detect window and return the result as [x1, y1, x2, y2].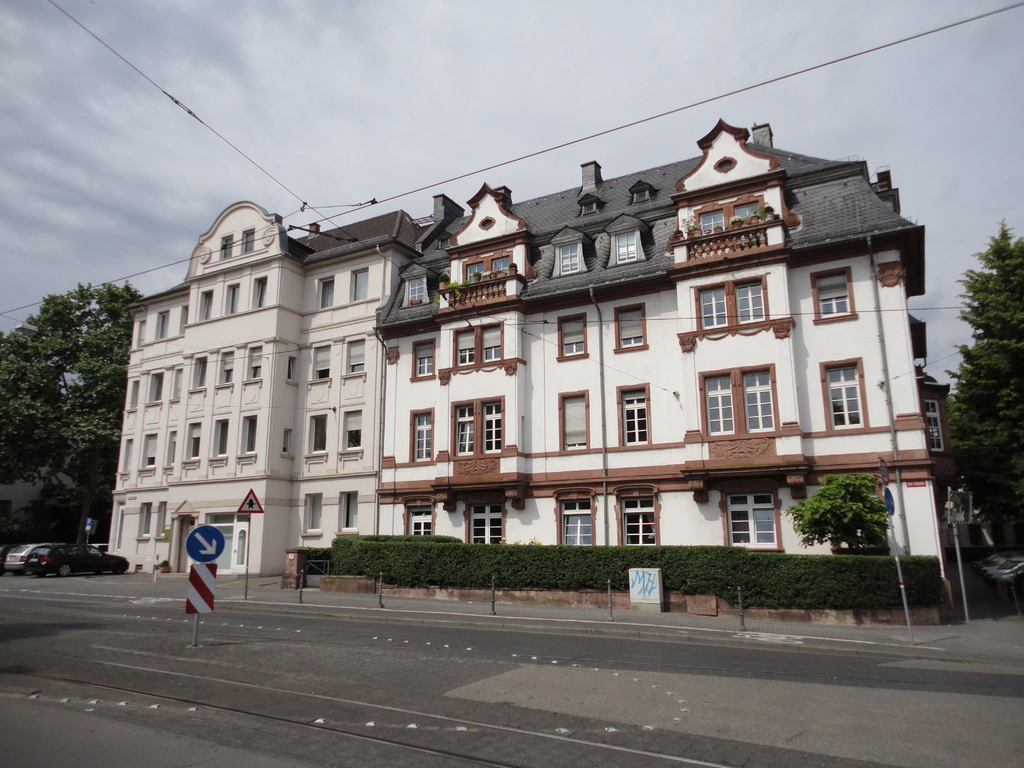
[700, 366, 773, 445].
